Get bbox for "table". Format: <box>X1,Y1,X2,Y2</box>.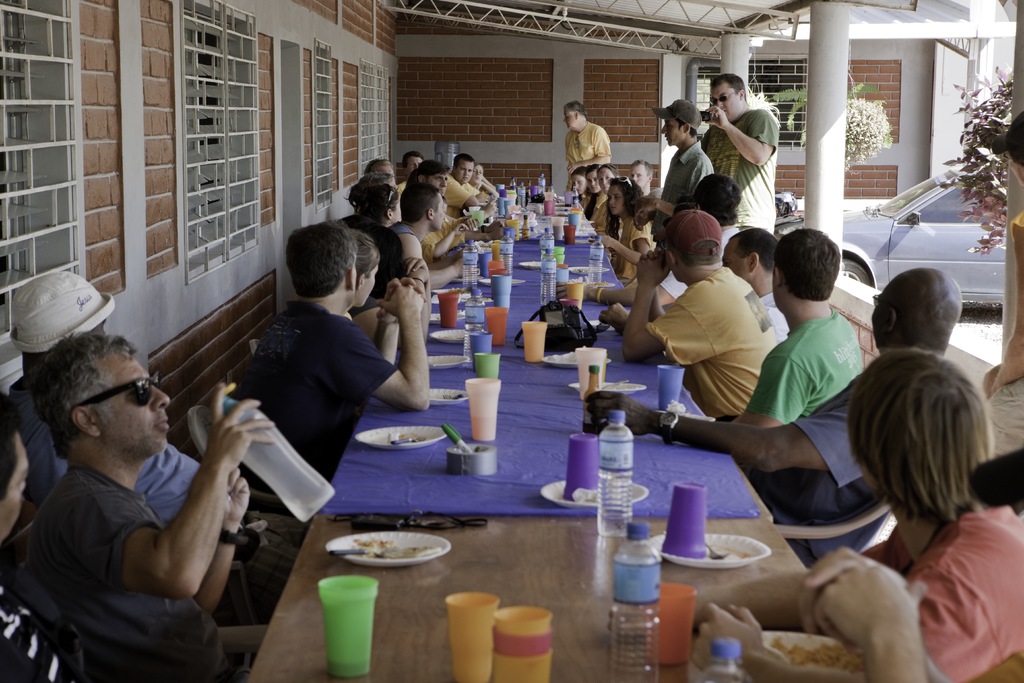
<box>239,193,871,682</box>.
